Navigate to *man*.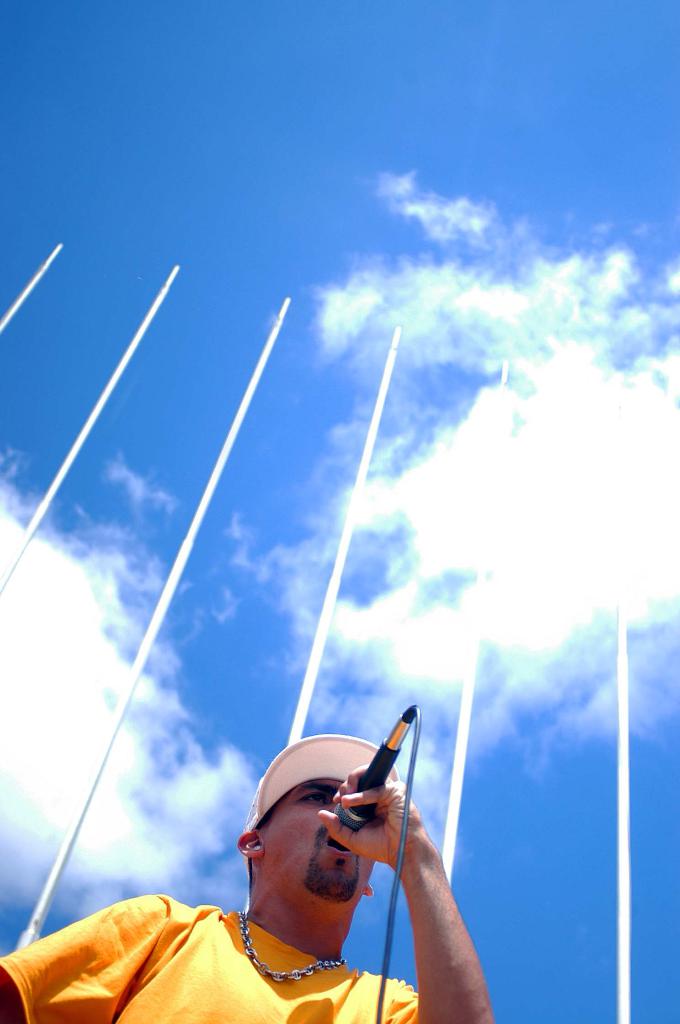
Navigation target: bbox=[63, 737, 483, 1023].
